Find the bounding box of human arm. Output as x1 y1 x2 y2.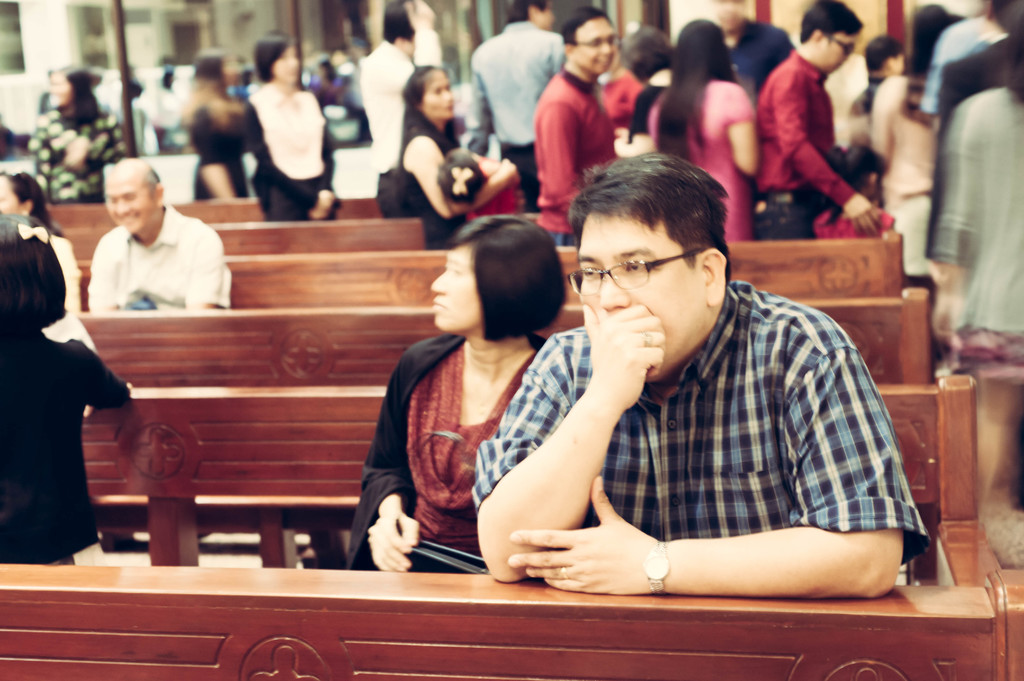
771 66 884 231.
